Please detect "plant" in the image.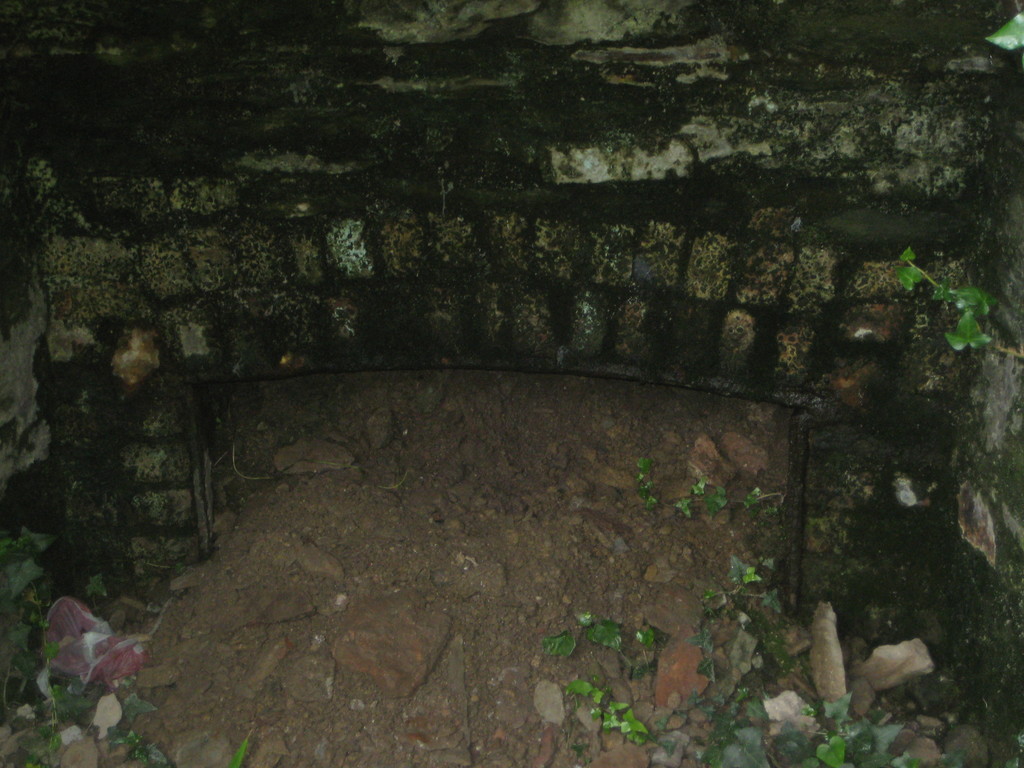
(left=548, top=554, right=968, bottom=767).
